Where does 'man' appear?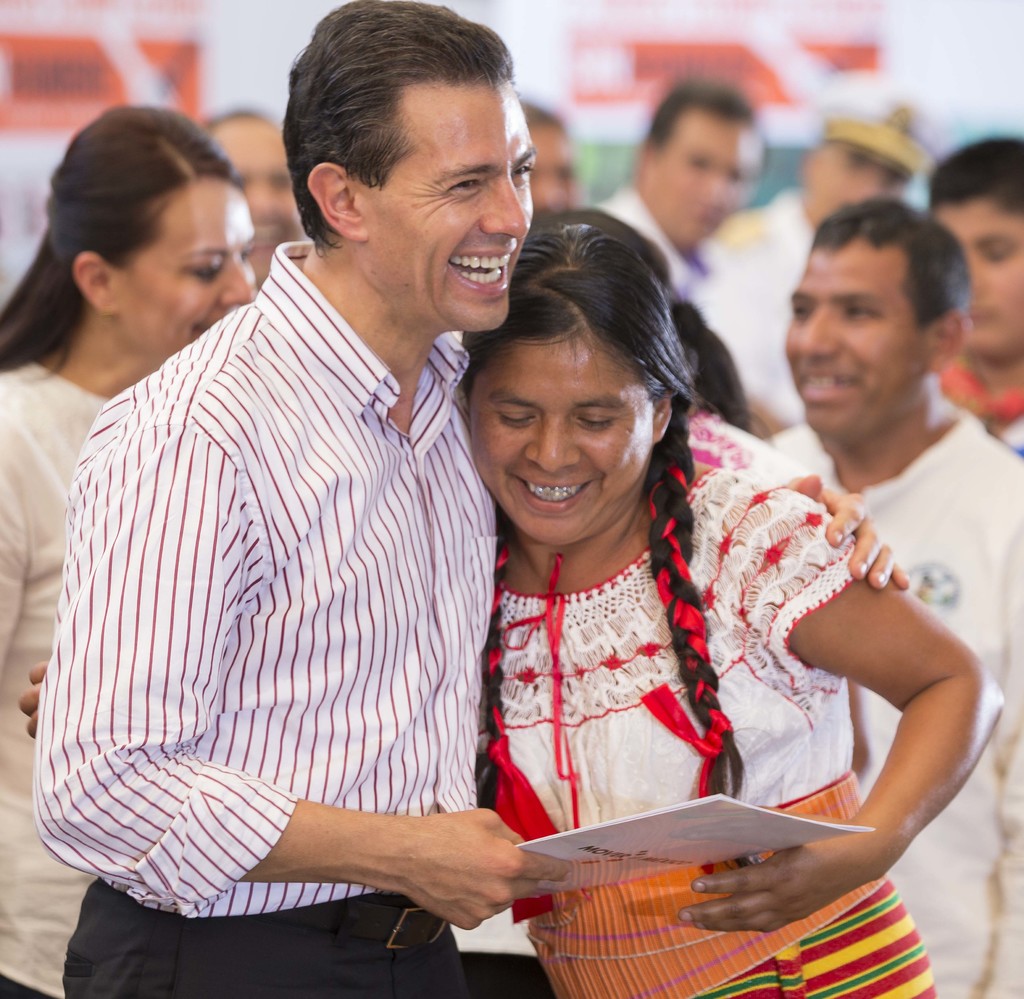
Appears at {"x1": 32, "y1": 0, "x2": 578, "y2": 998}.
